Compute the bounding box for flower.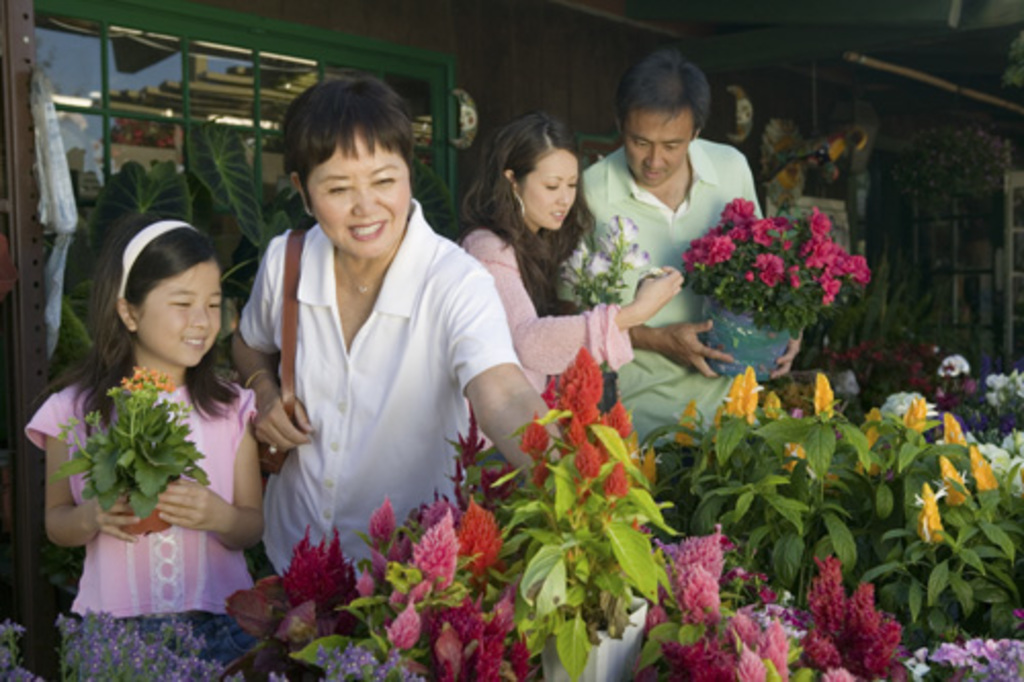
477/455/522/504.
